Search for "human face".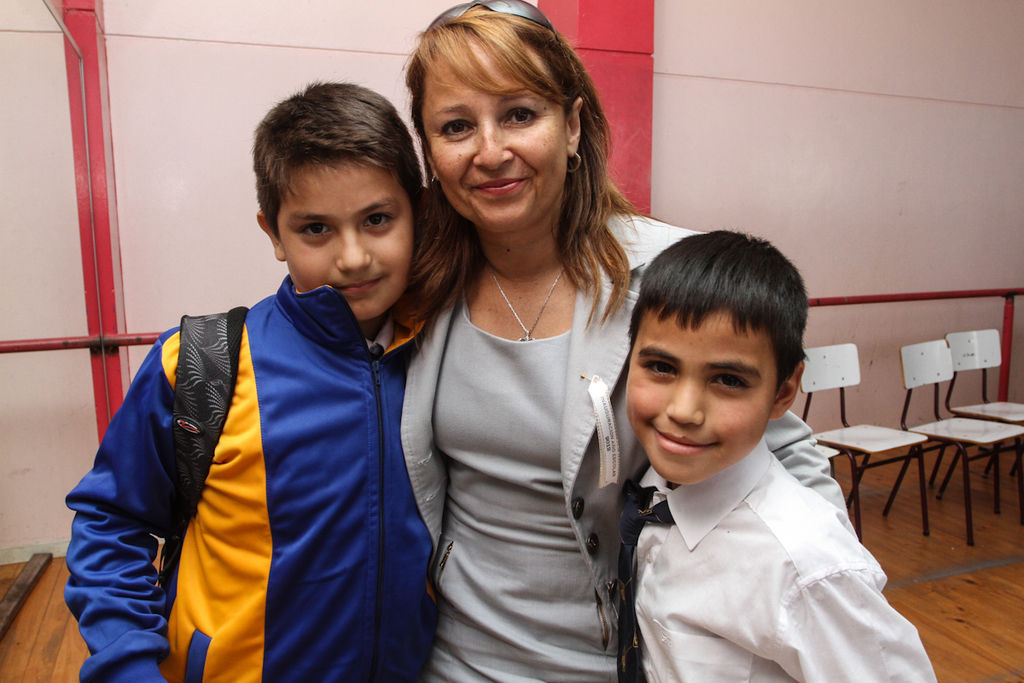
Found at left=434, top=65, right=562, bottom=228.
